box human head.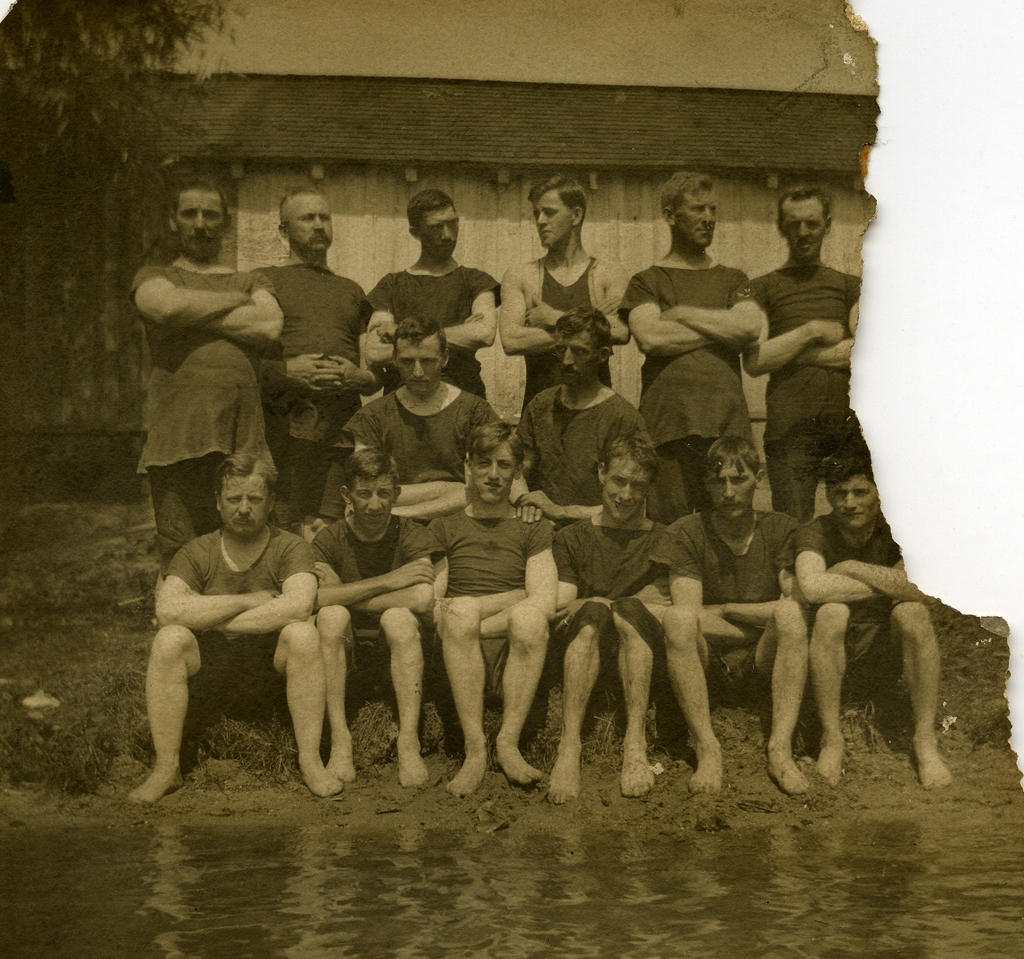
(x1=405, y1=190, x2=464, y2=262).
